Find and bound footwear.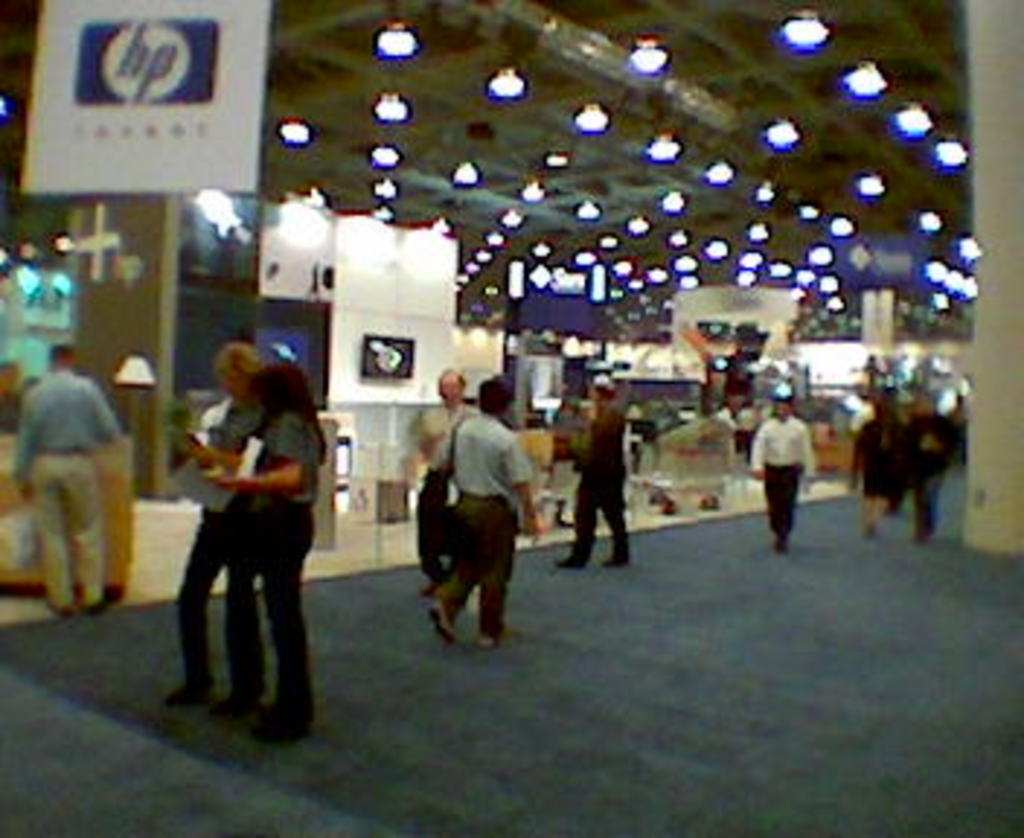
Bound: locate(474, 623, 506, 643).
